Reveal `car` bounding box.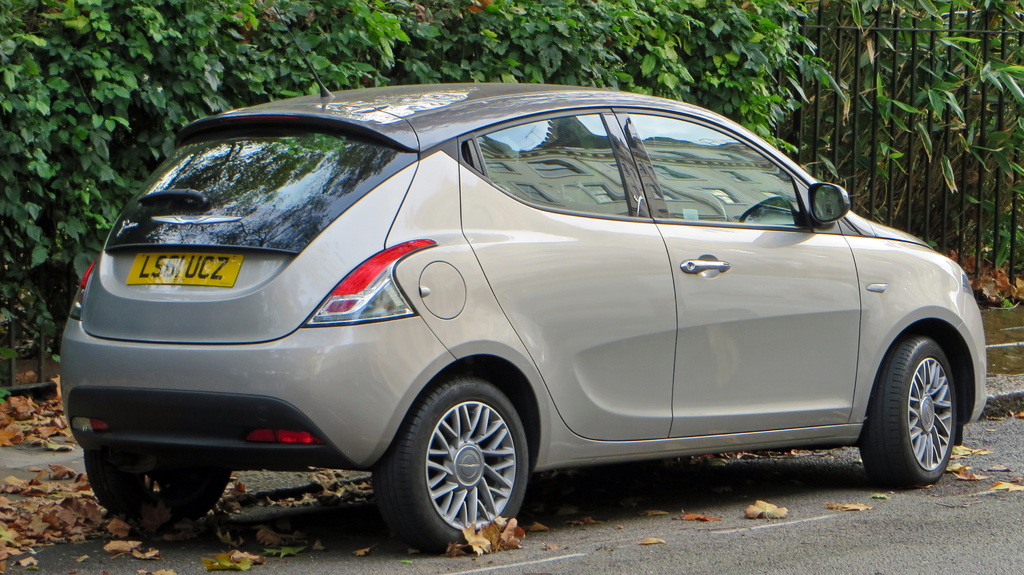
Revealed: 58:8:986:552.
